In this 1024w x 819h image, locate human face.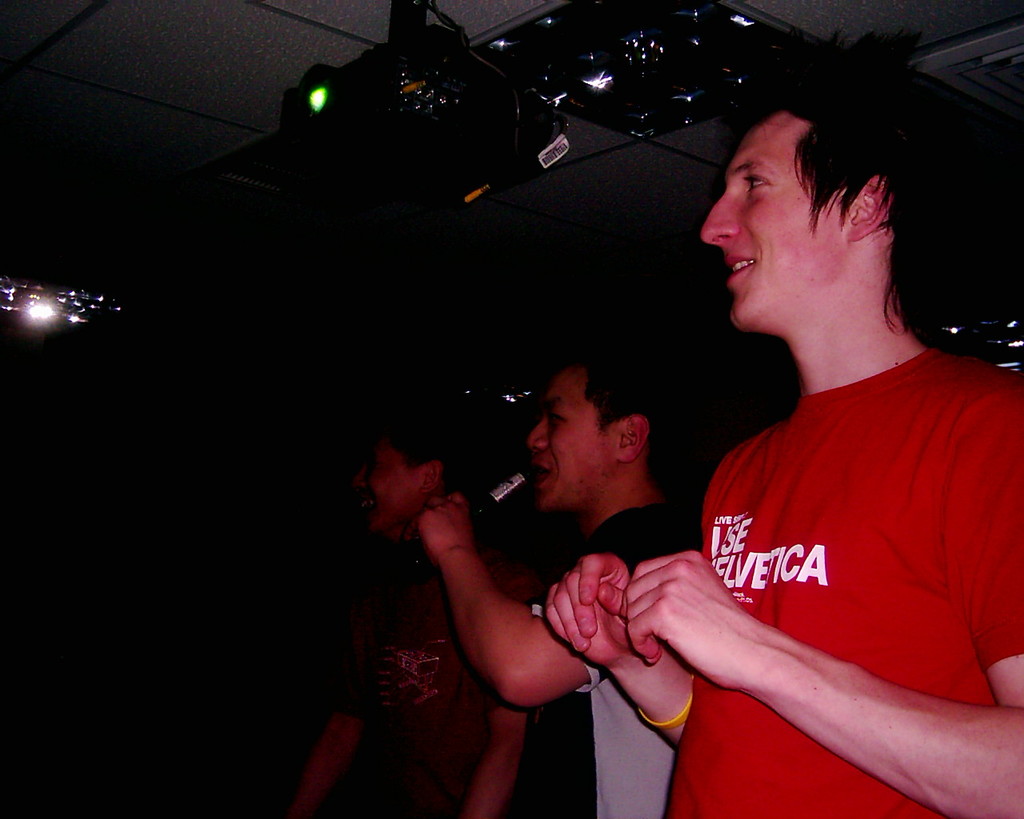
Bounding box: l=526, t=371, r=611, b=513.
